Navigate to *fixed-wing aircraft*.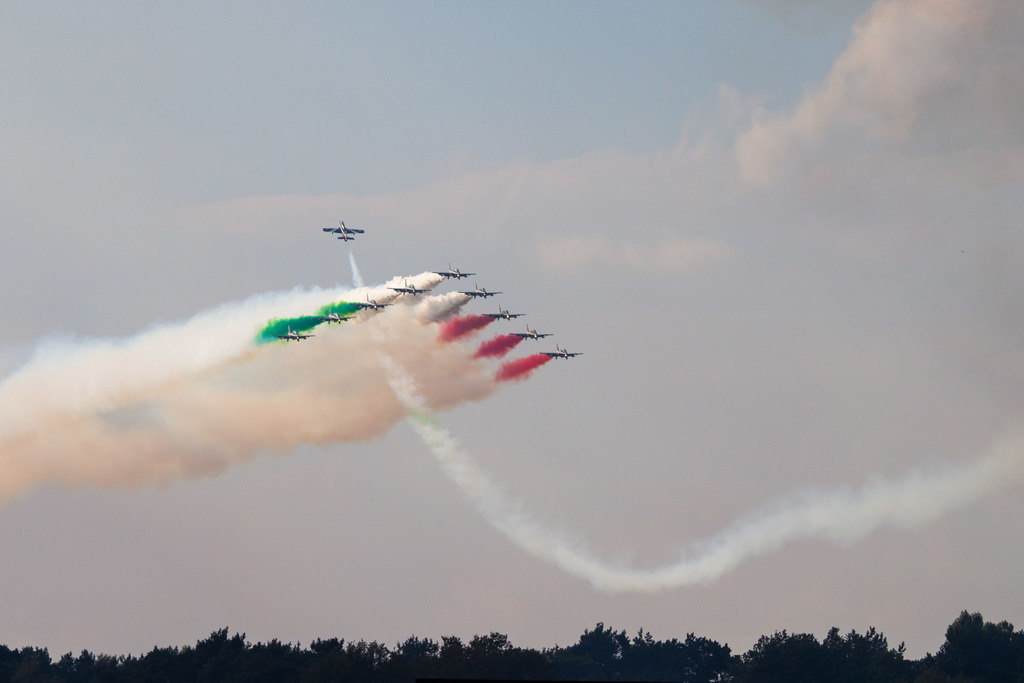
Navigation target: bbox=(431, 261, 474, 278).
